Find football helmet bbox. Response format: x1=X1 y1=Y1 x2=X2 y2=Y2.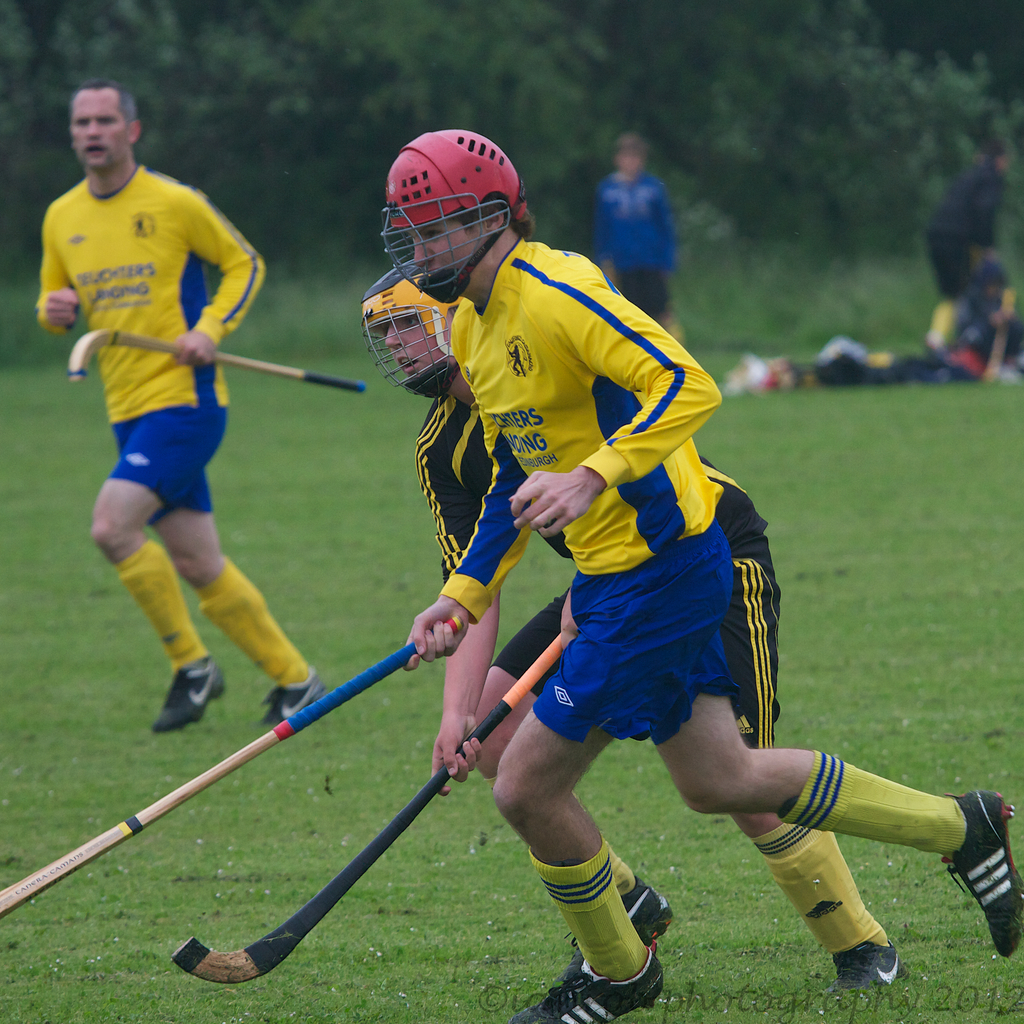
x1=385 y1=132 x2=531 y2=301.
